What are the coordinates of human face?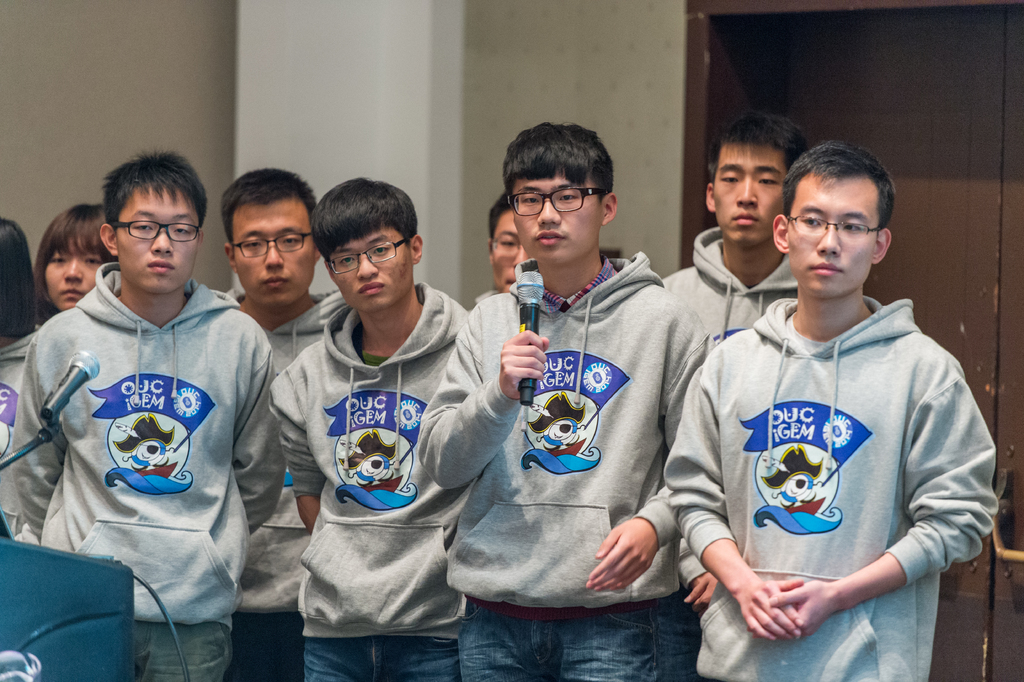
bbox(787, 170, 885, 299).
